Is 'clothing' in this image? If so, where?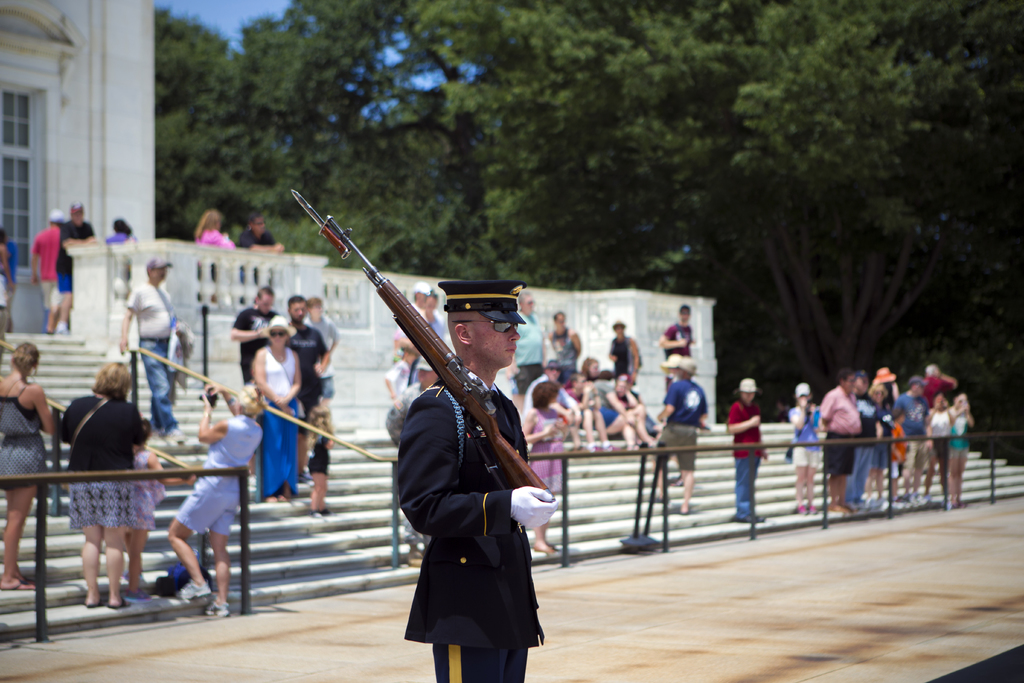
Yes, at detection(557, 331, 579, 379).
